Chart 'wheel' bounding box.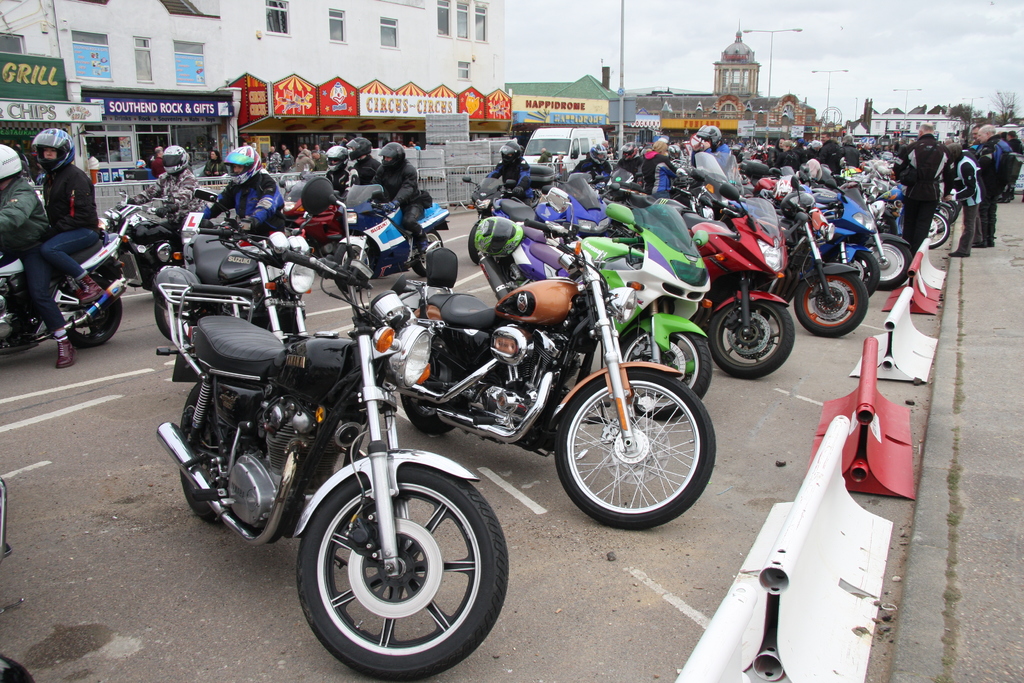
Charted: (65,273,121,348).
